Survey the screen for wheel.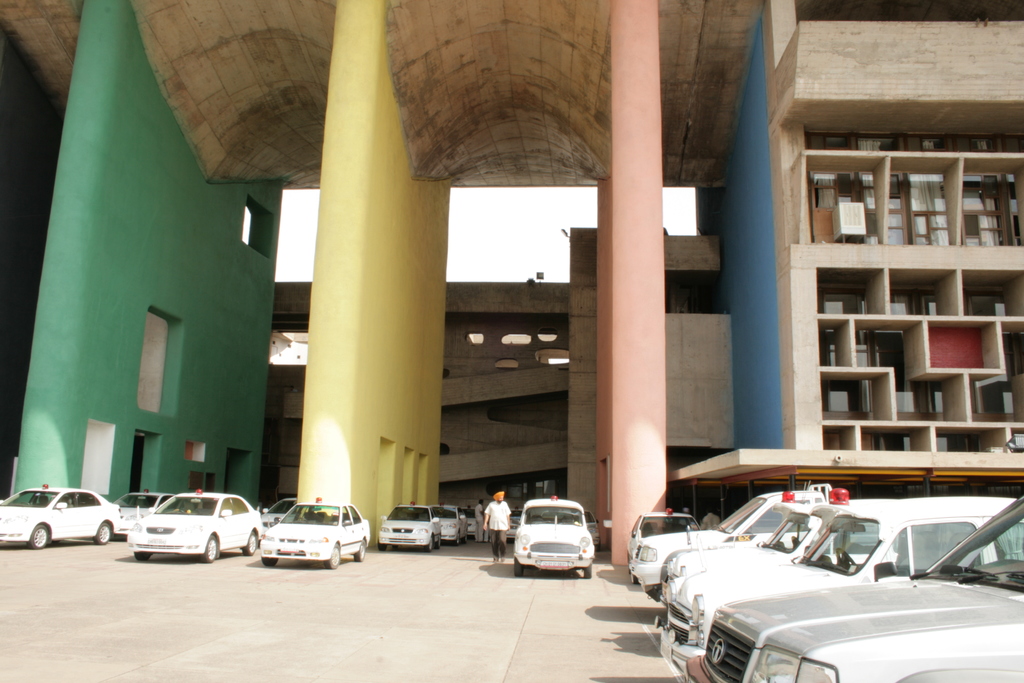
Survey found: [354, 540, 367, 561].
